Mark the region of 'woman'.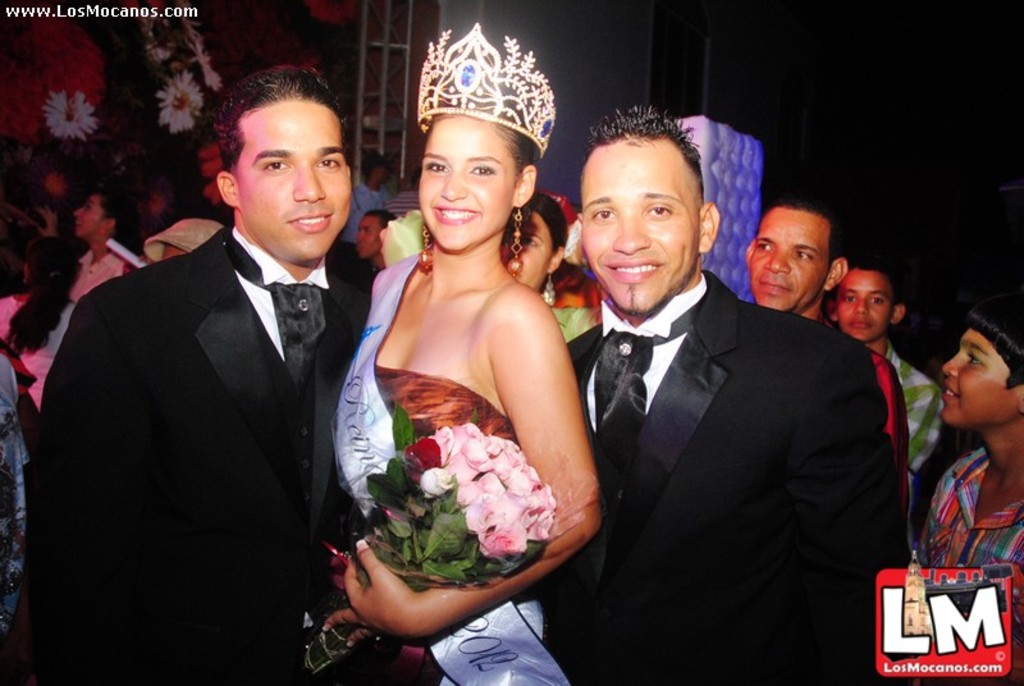
Region: 495:191:593:335.
